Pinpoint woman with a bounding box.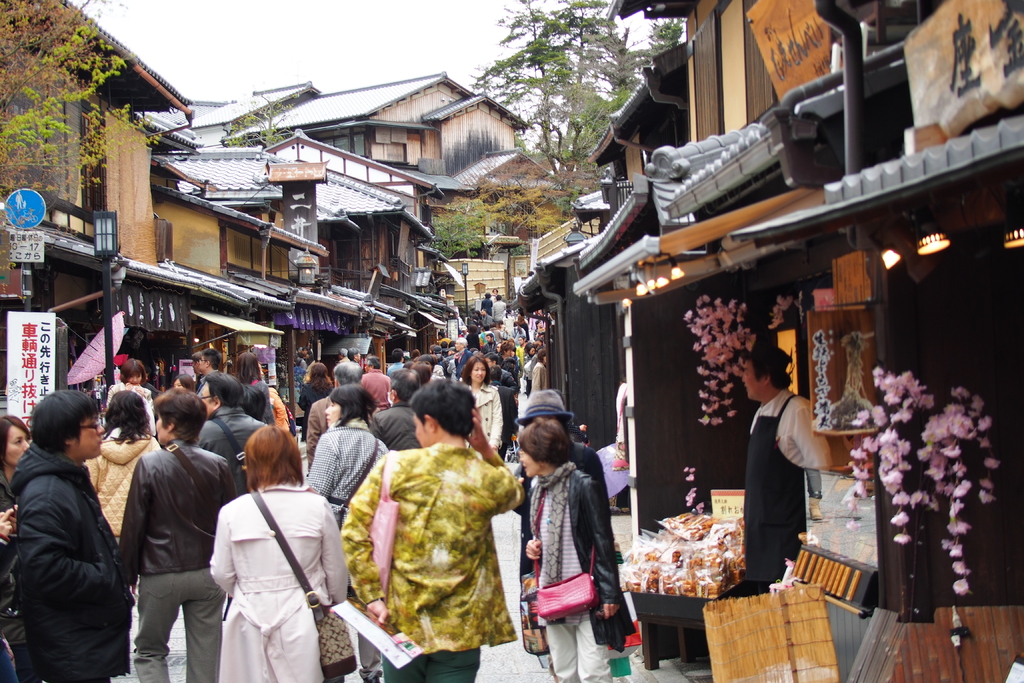
BBox(463, 361, 500, 458).
